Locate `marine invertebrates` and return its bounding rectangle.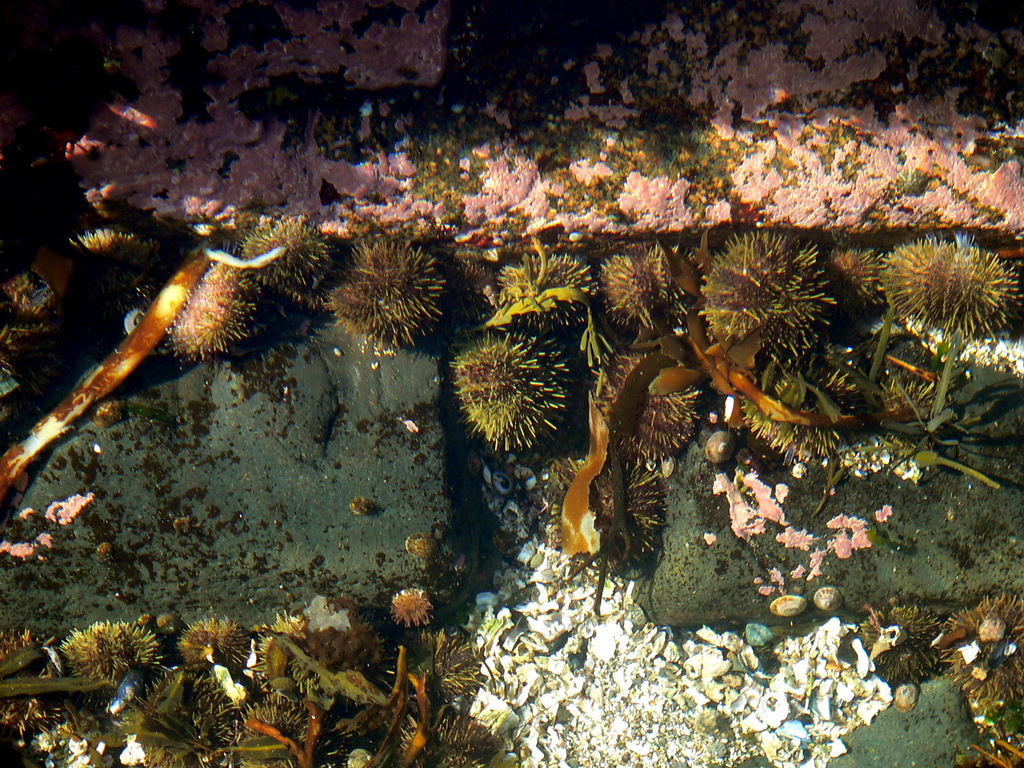
detection(388, 692, 492, 764).
